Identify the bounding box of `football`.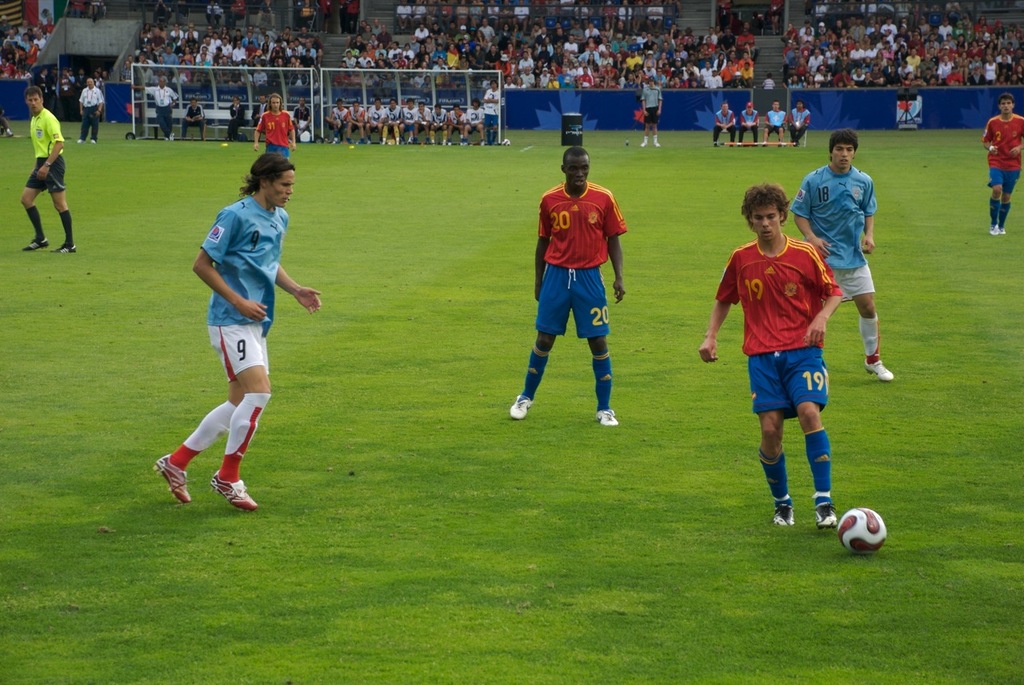
select_region(835, 505, 888, 552).
